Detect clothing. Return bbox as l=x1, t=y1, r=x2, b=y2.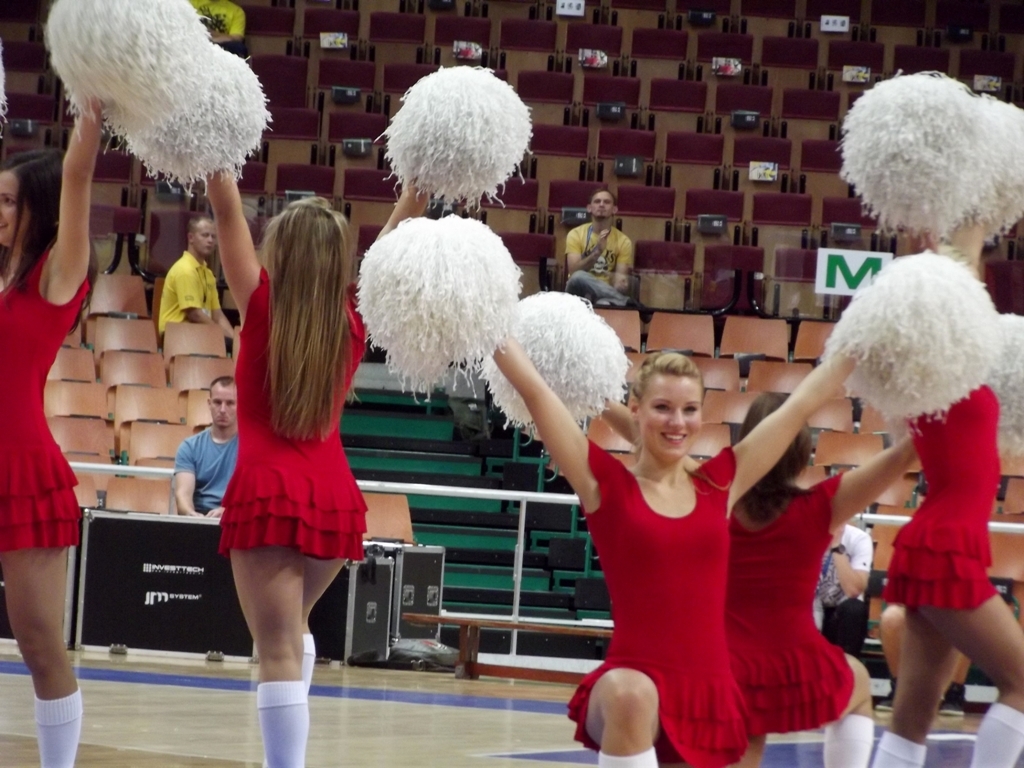
l=814, t=527, r=875, b=653.
